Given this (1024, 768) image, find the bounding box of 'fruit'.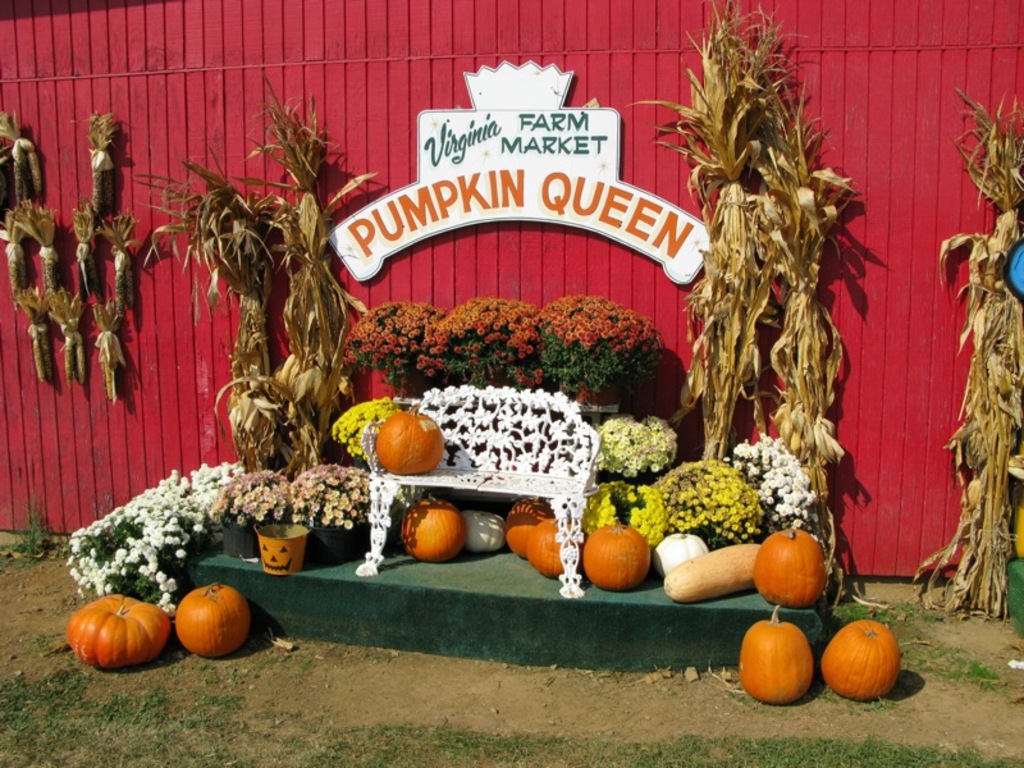
(x1=580, y1=521, x2=653, y2=588).
